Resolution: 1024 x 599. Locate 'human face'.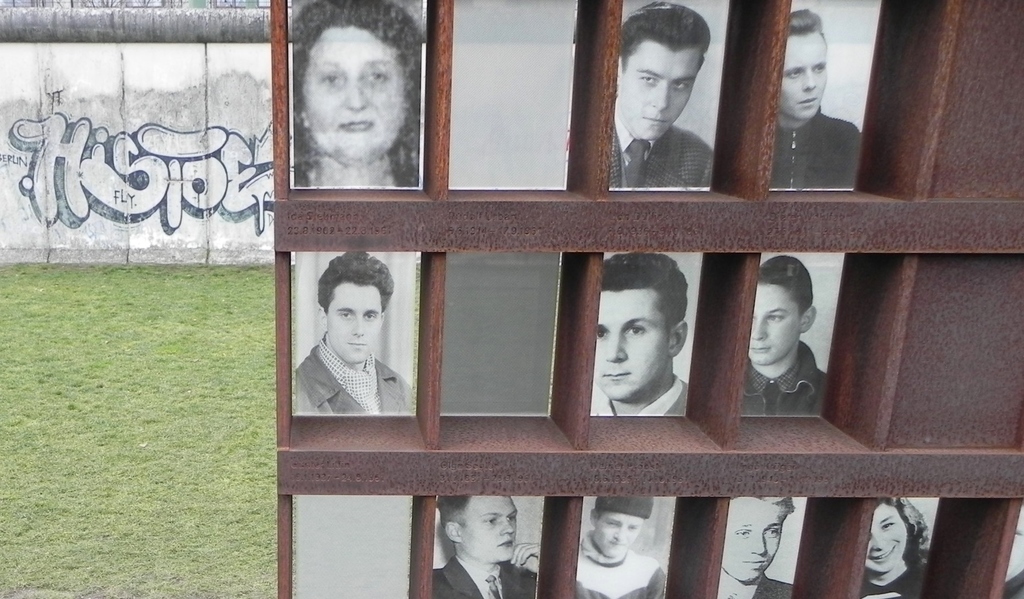
rect(460, 494, 520, 559).
